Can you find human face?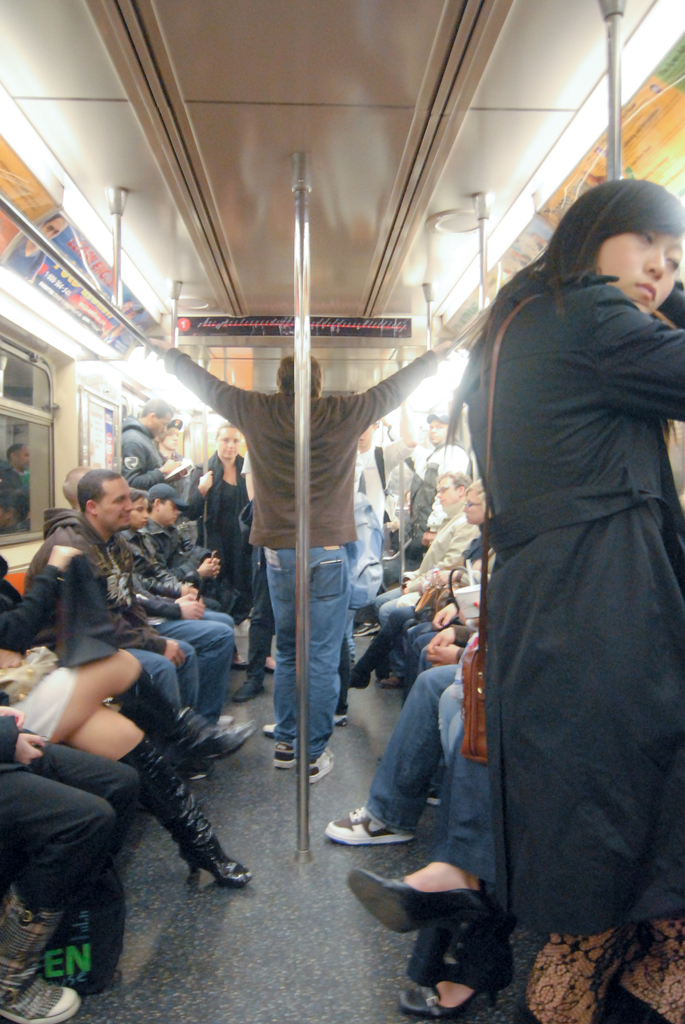
Yes, bounding box: select_region(459, 490, 485, 525).
